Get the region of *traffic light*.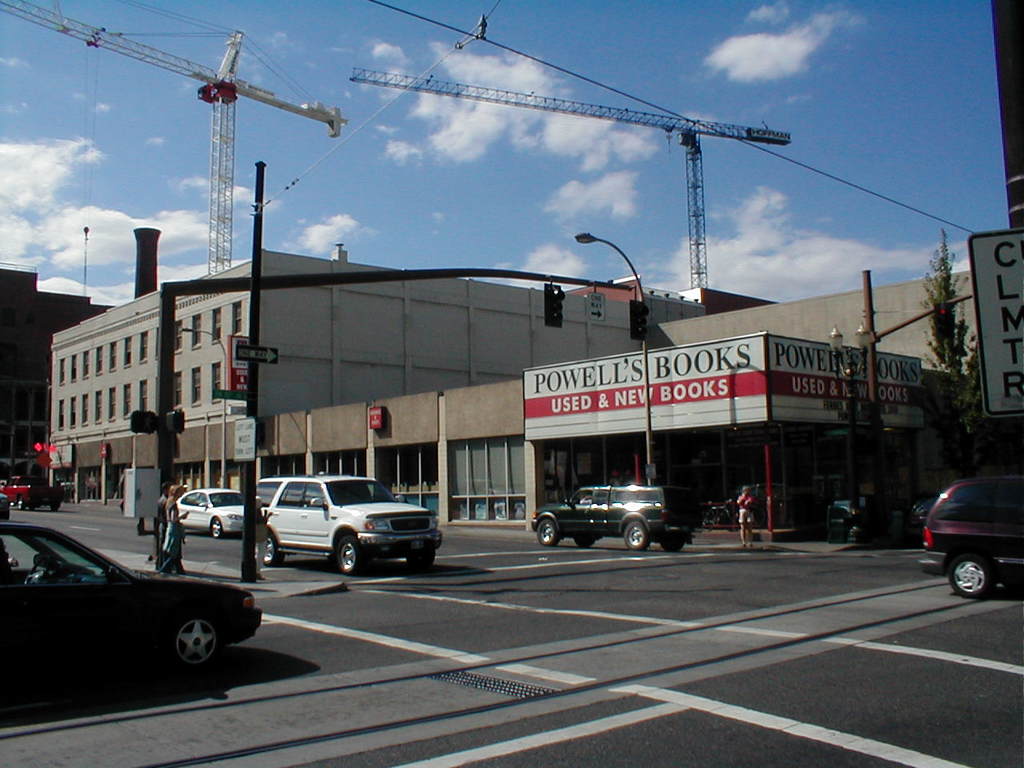
BBox(934, 303, 950, 335).
